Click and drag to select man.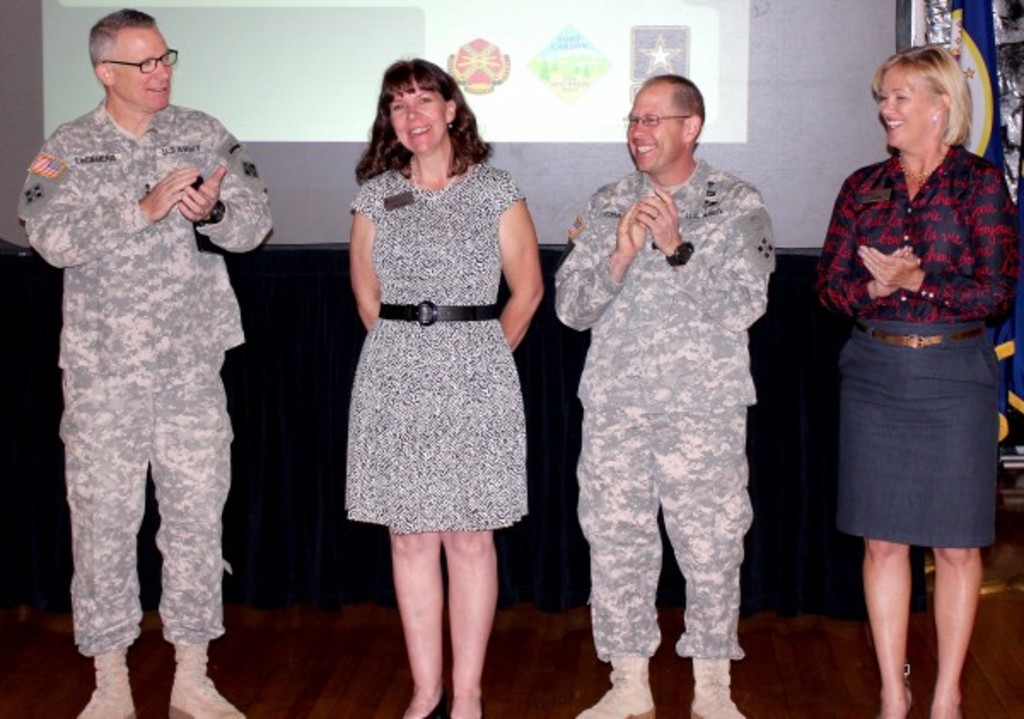
Selection: (x1=553, y1=75, x2=771, y2=717).
